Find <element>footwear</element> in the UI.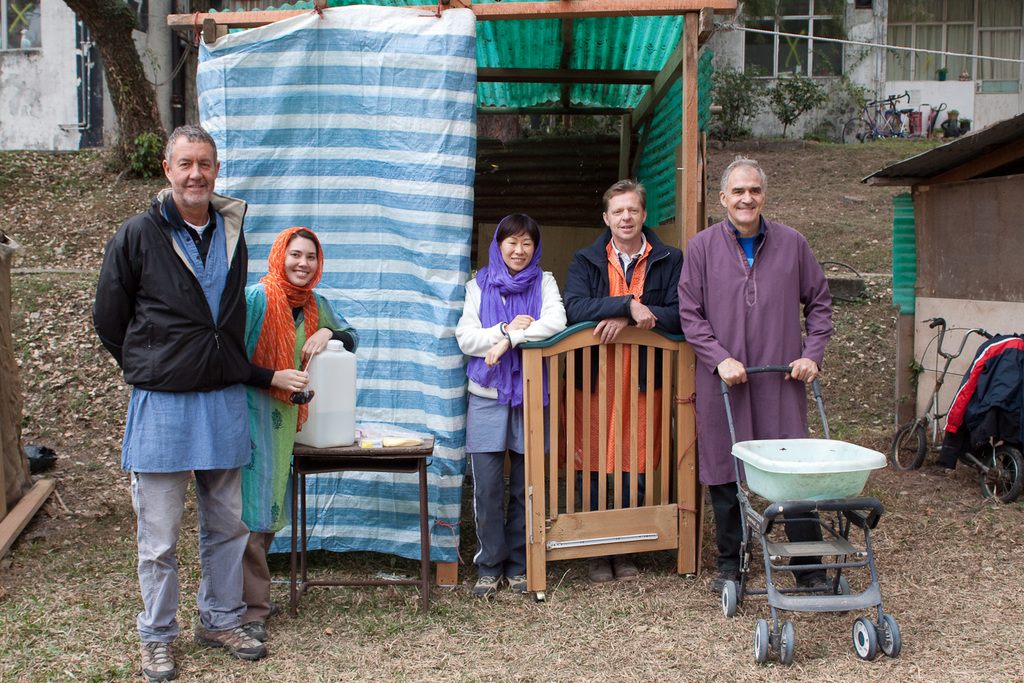
UI element at Rect(470, 574, 500, 598).
